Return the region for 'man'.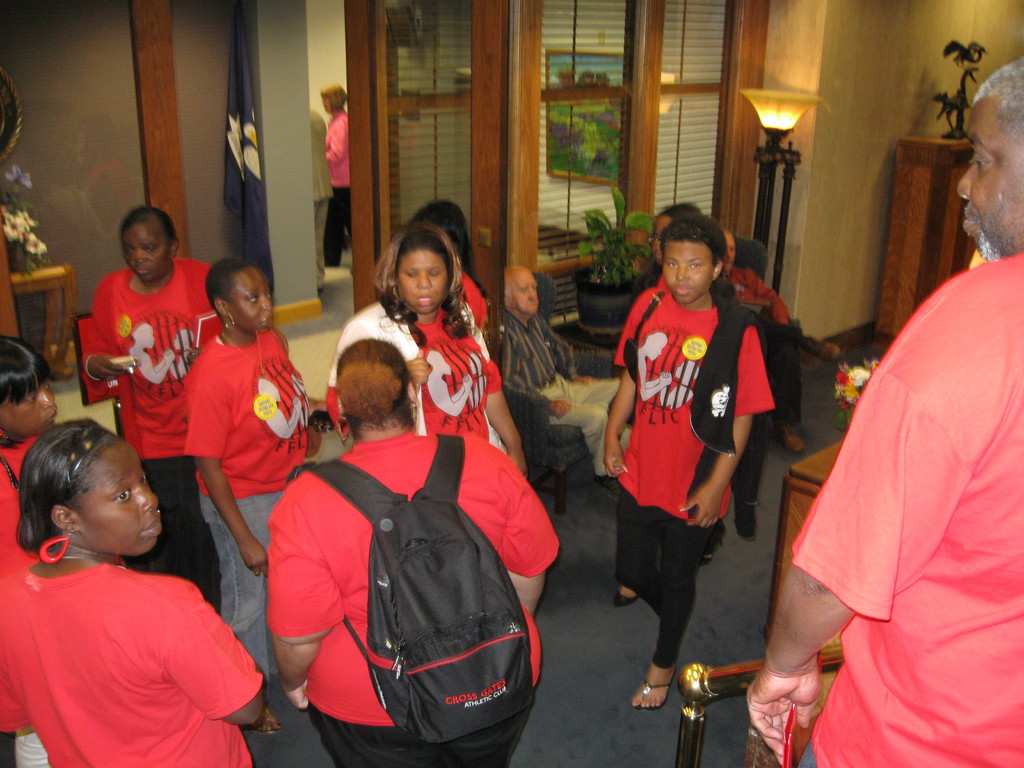
left=495, top=262, right=641, bottom=505.
